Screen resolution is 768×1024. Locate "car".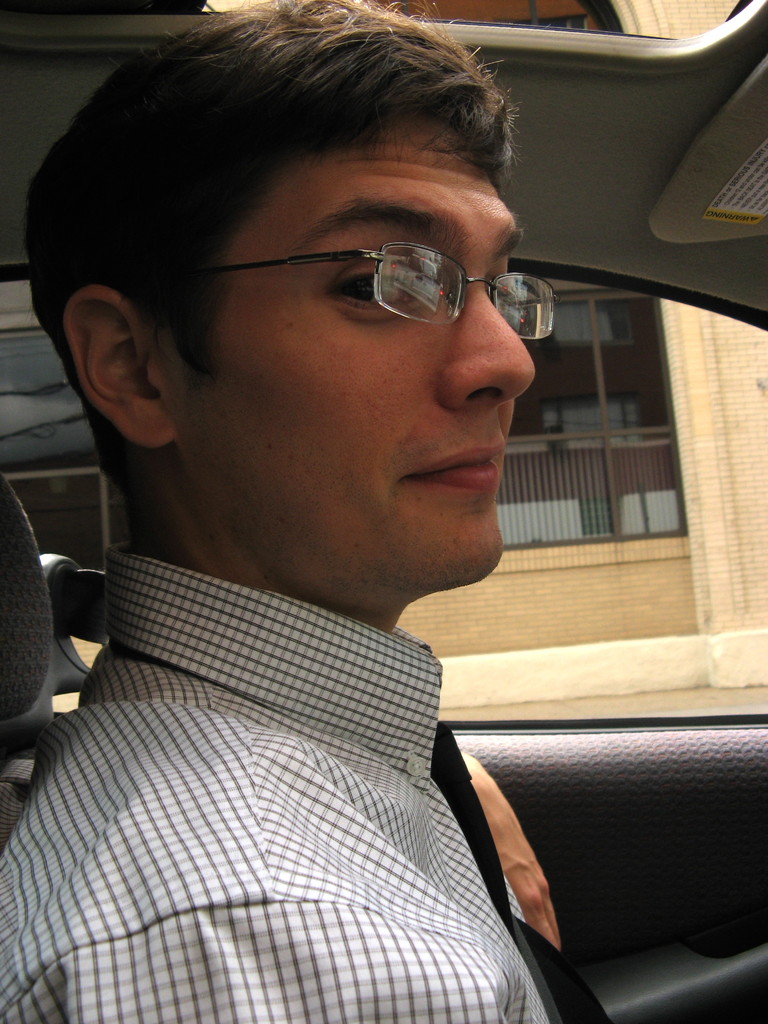
select_region(0, 0, 767, 1023).
